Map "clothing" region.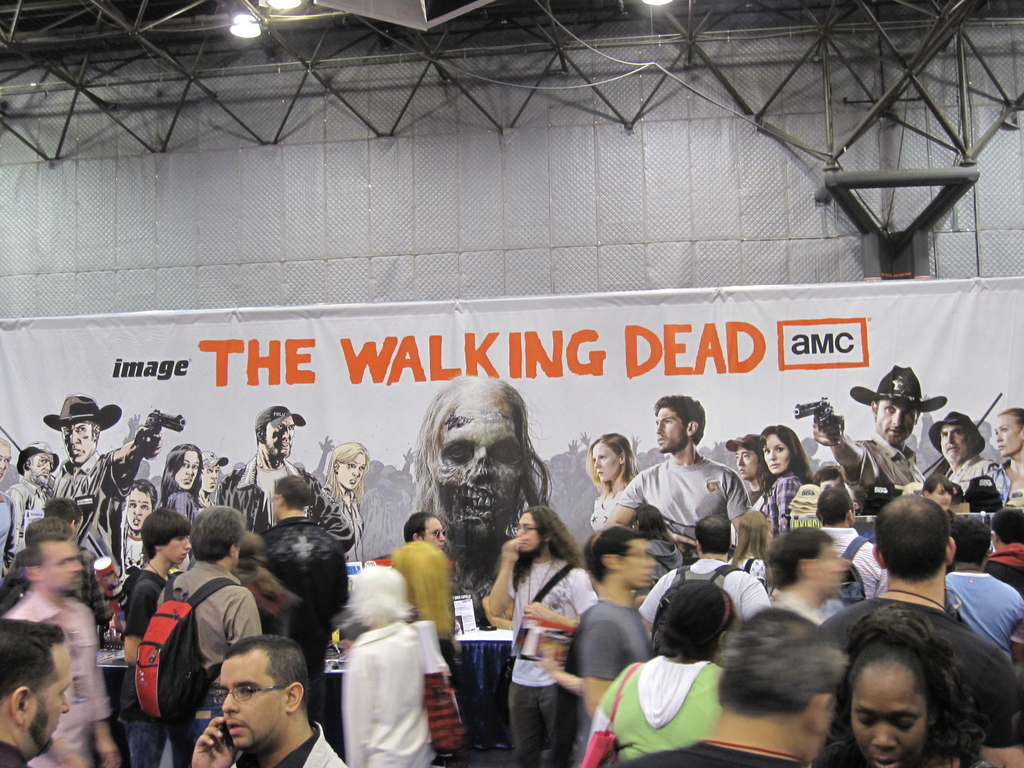
Mapped to 494:557:588:765.
